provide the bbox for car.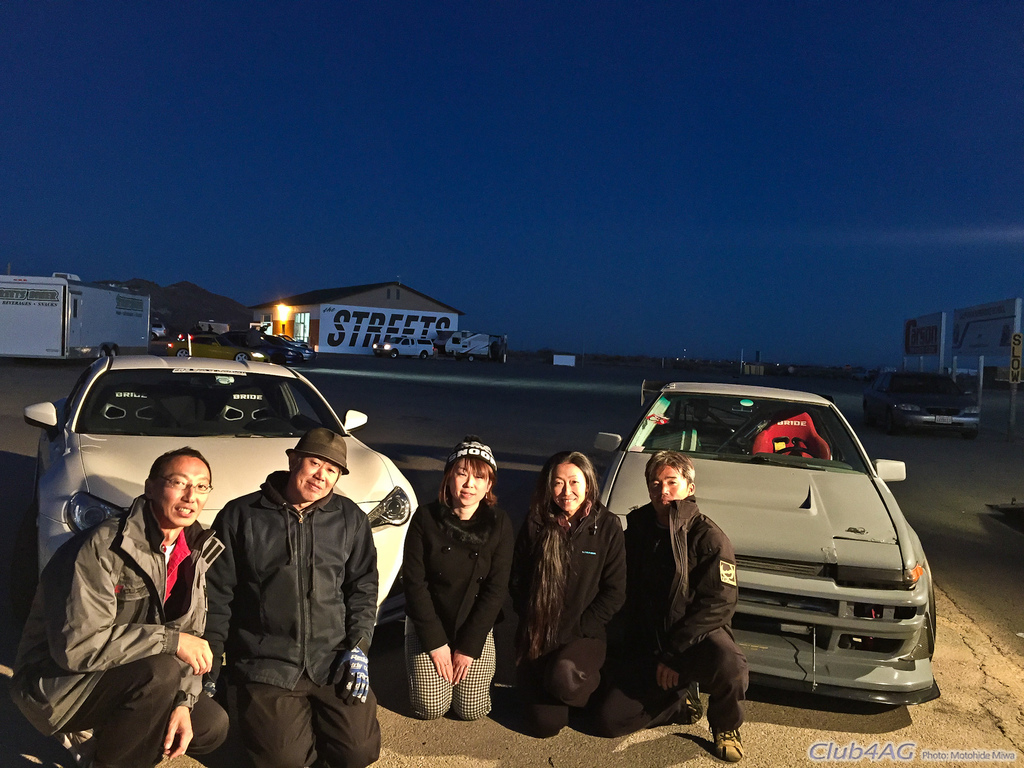
BBox(276, 332, 320, 361).
